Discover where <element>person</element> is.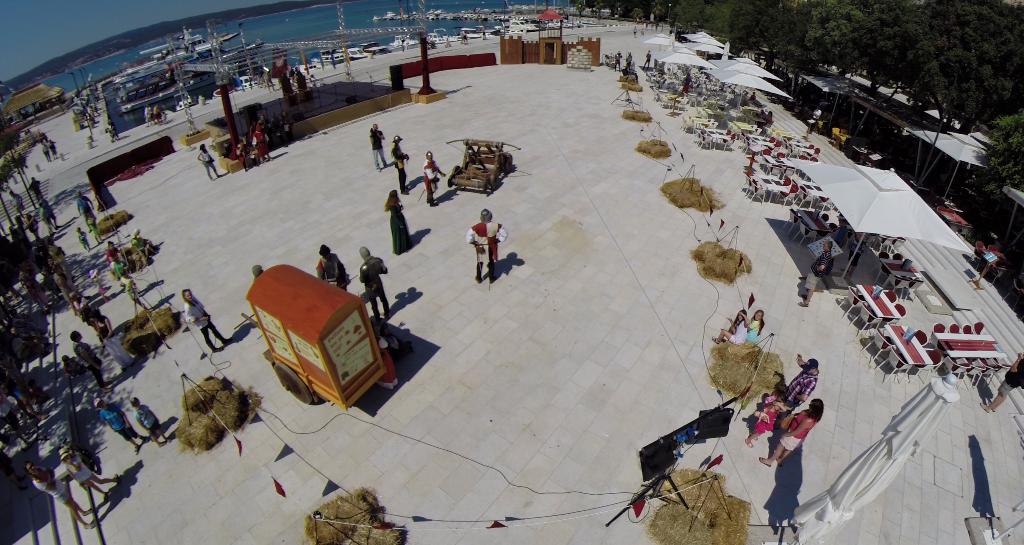
Discovered at 978/348/1023/415.
